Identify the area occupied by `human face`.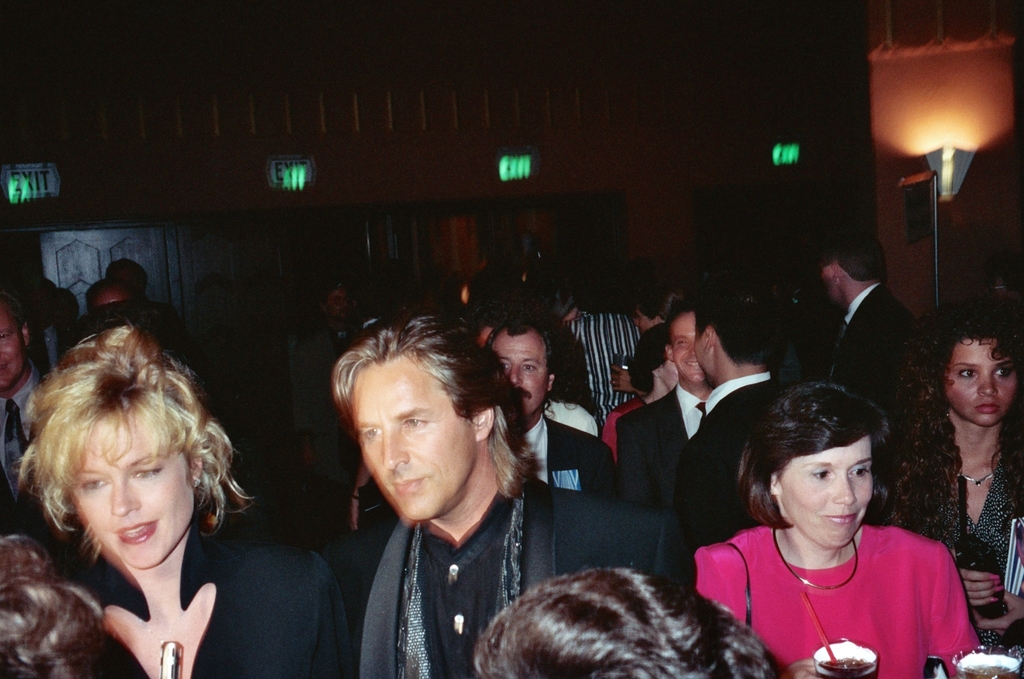
Area: box(633, 308, 655, 335).
